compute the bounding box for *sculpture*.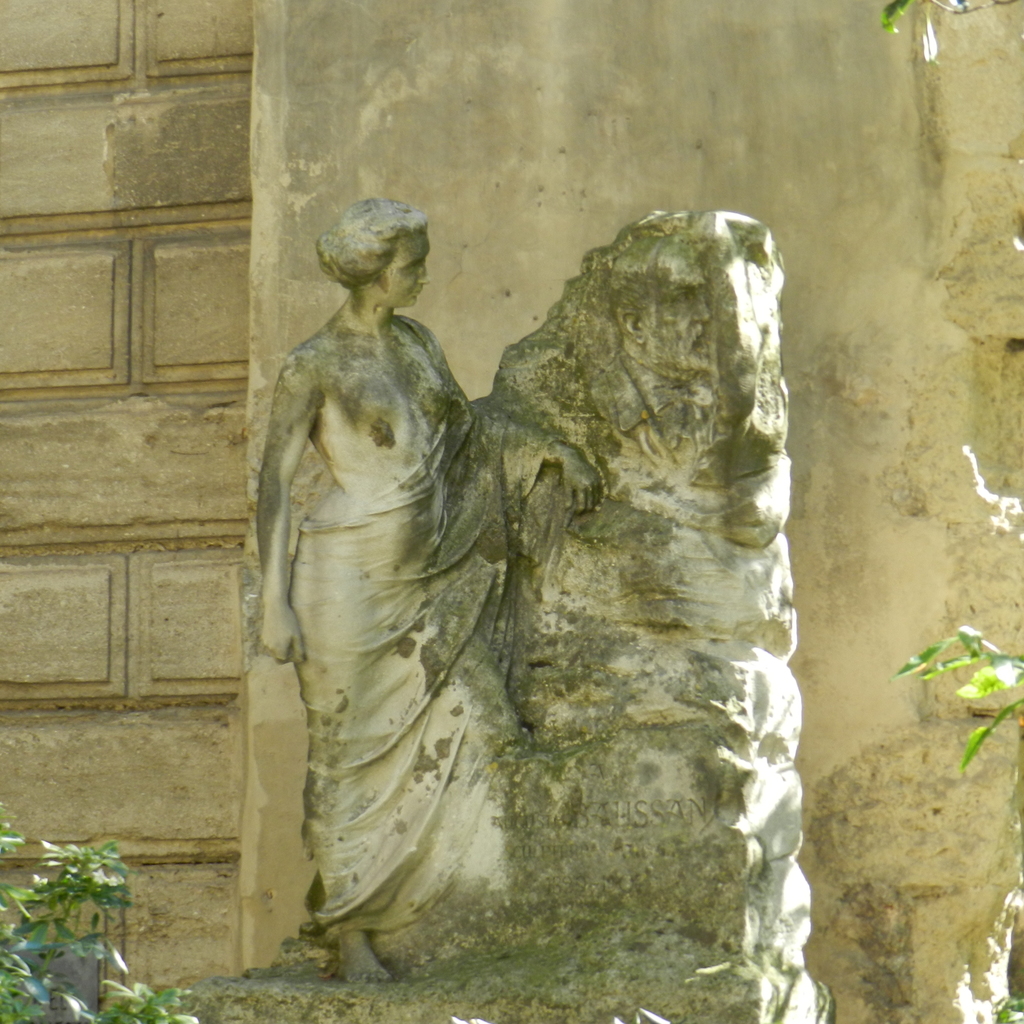
(x1=268, y1=191, x2=612, y2=972).
